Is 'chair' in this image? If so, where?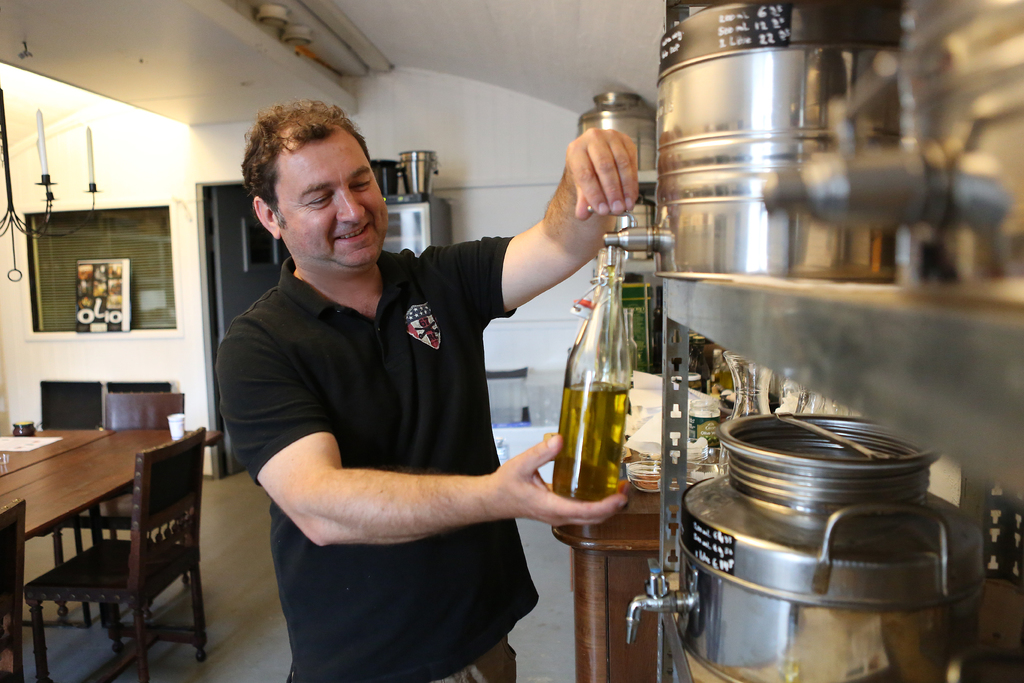
Yes, at box=[0, 496, 26, 682].
